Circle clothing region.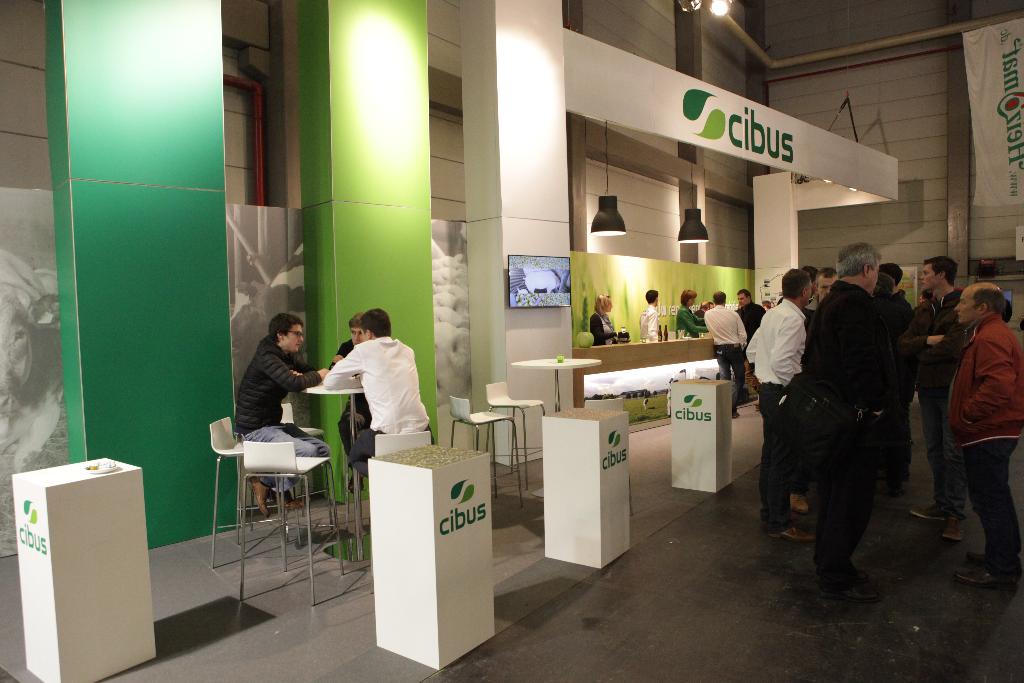
Region: (588, 310, 615, 352).
